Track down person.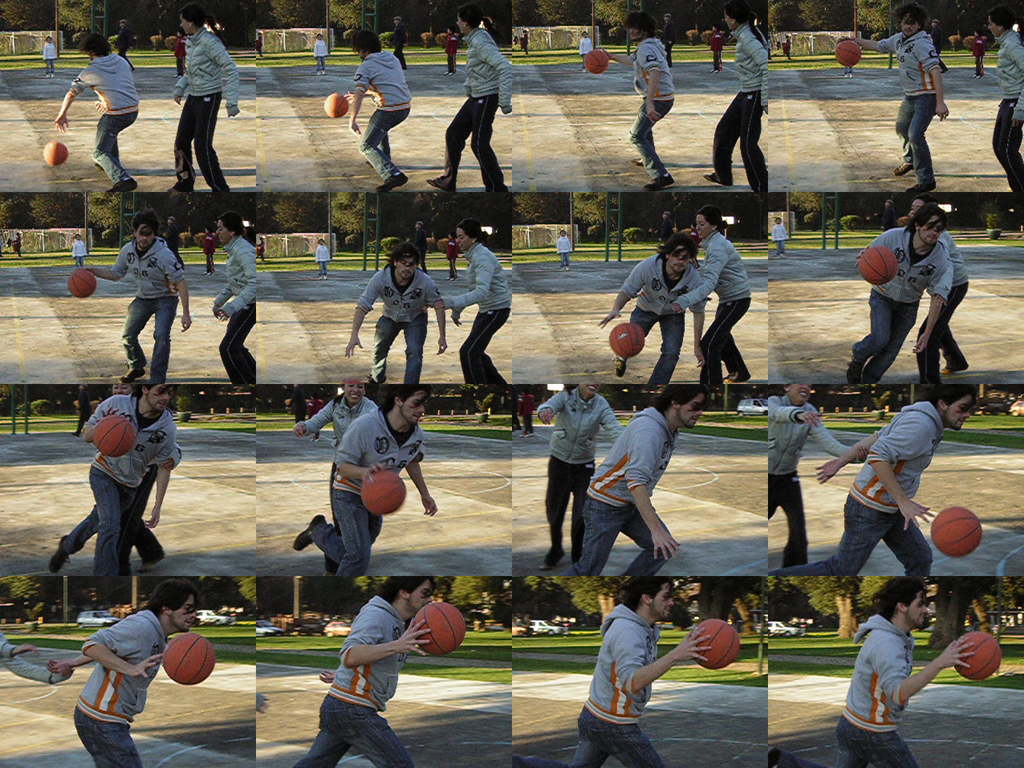
Tracked to <region>210, 212, 261, 384</region>.
